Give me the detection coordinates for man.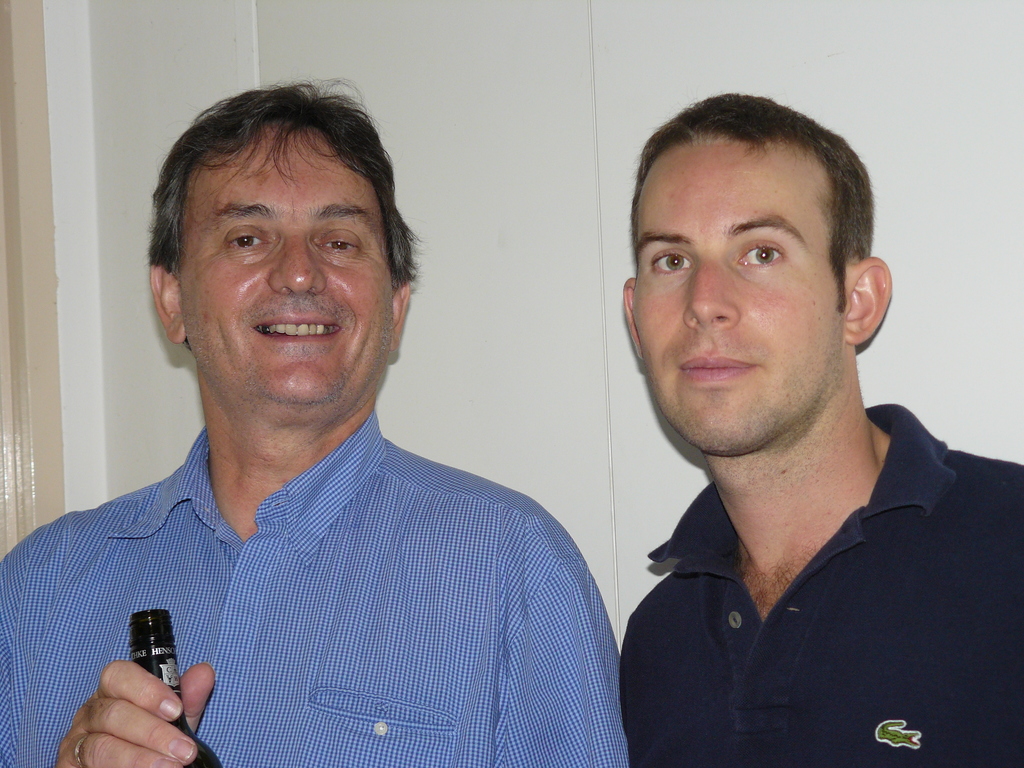
<region>35, 78, 650, 753</region>.
